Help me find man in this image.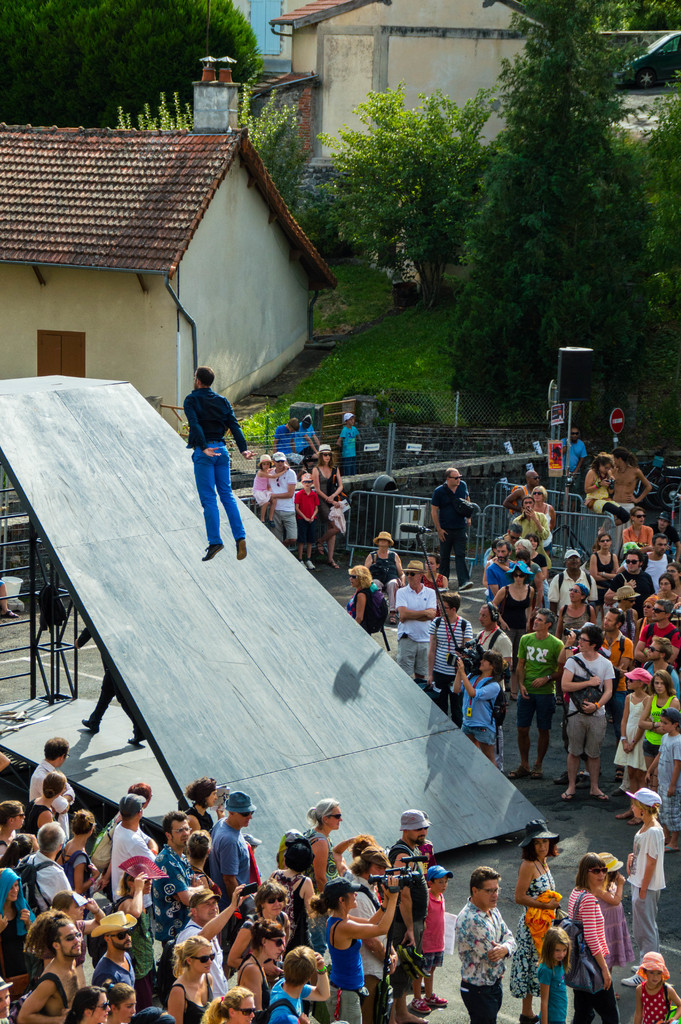
Found it: bbox(86, 909, 140, 1011).
